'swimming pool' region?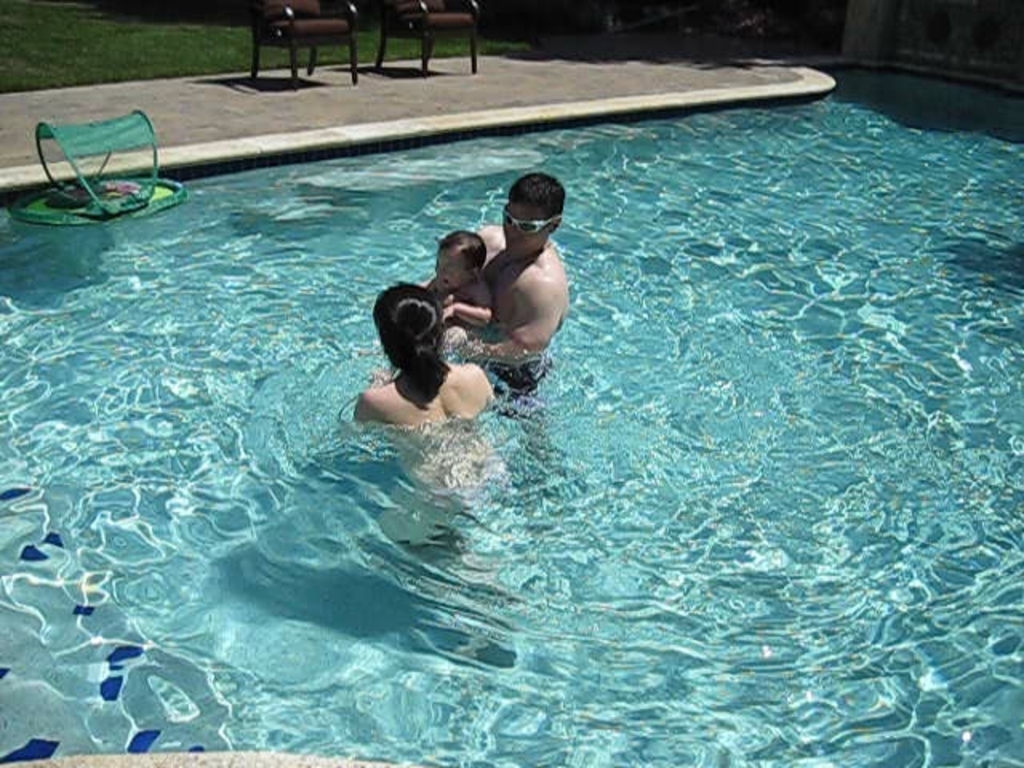
(x1=2, y1=3, x2=971, y2=747)
